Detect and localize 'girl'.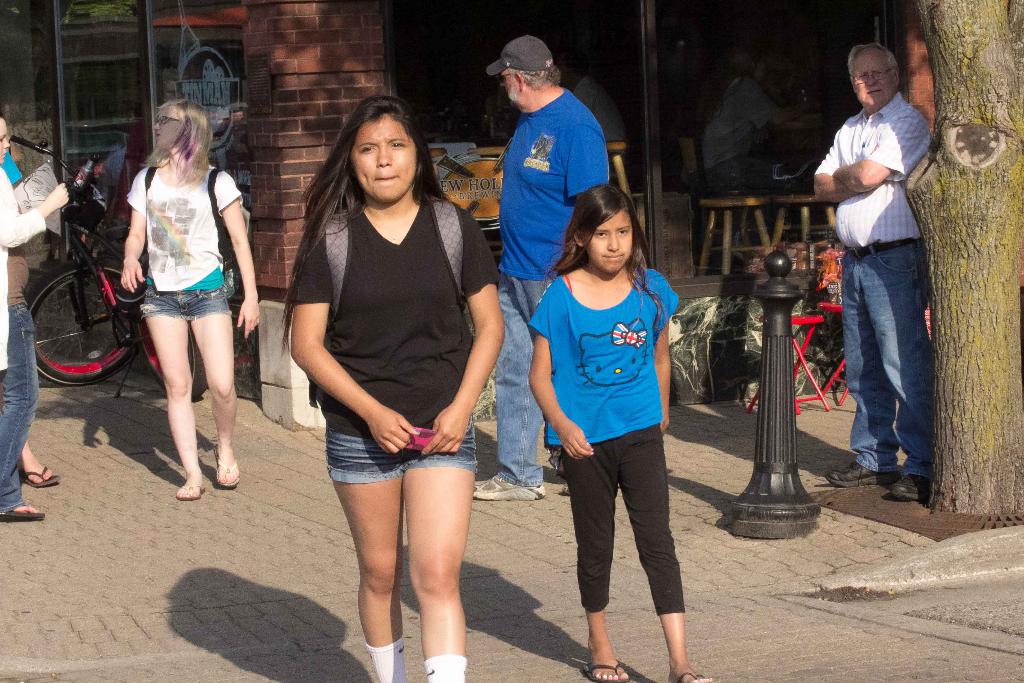
Localized at 531/188/713/682.
